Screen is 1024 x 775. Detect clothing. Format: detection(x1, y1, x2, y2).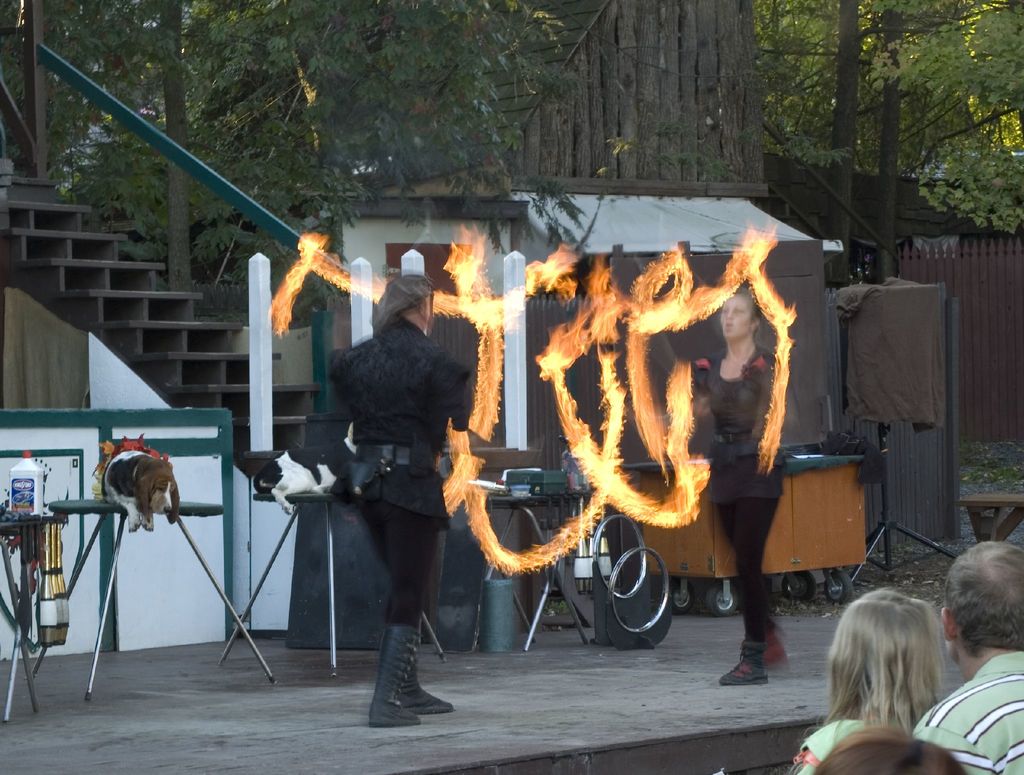
detection(797, 696, 920, 774).
